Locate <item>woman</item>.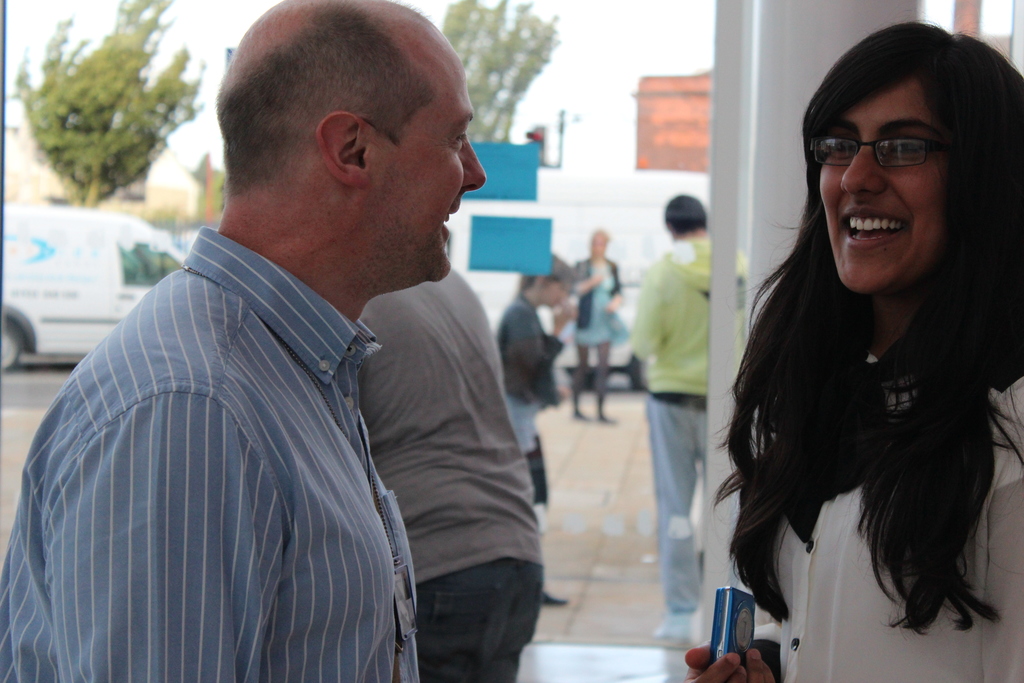
Bounding box: x1=495 y1=251 x2=568 y2=605.
